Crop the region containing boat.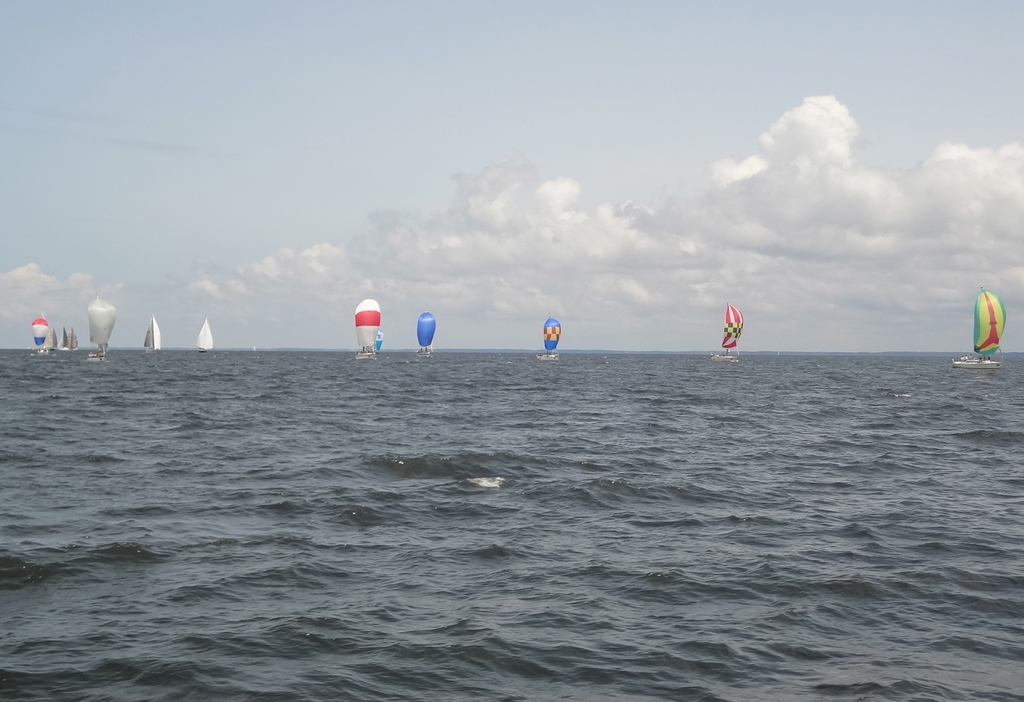
Crop region: {"x1": 952, "y1": 290, "x2": 1007, "y2": 371}.
